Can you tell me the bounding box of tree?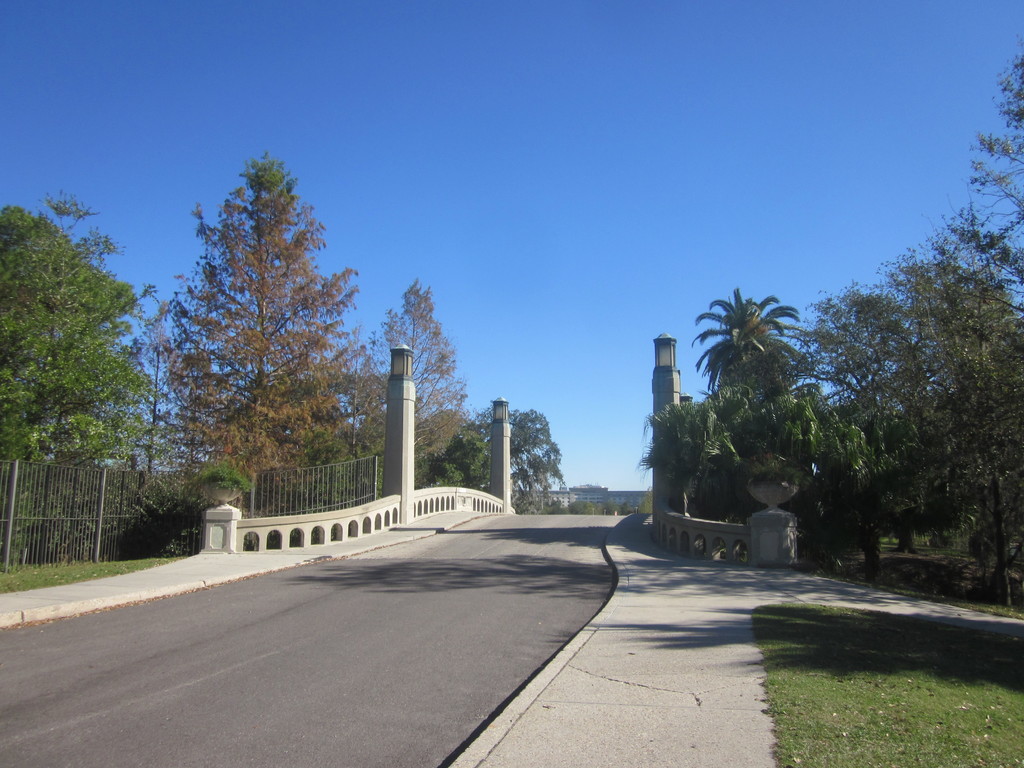
767, 390, 863, 558.
